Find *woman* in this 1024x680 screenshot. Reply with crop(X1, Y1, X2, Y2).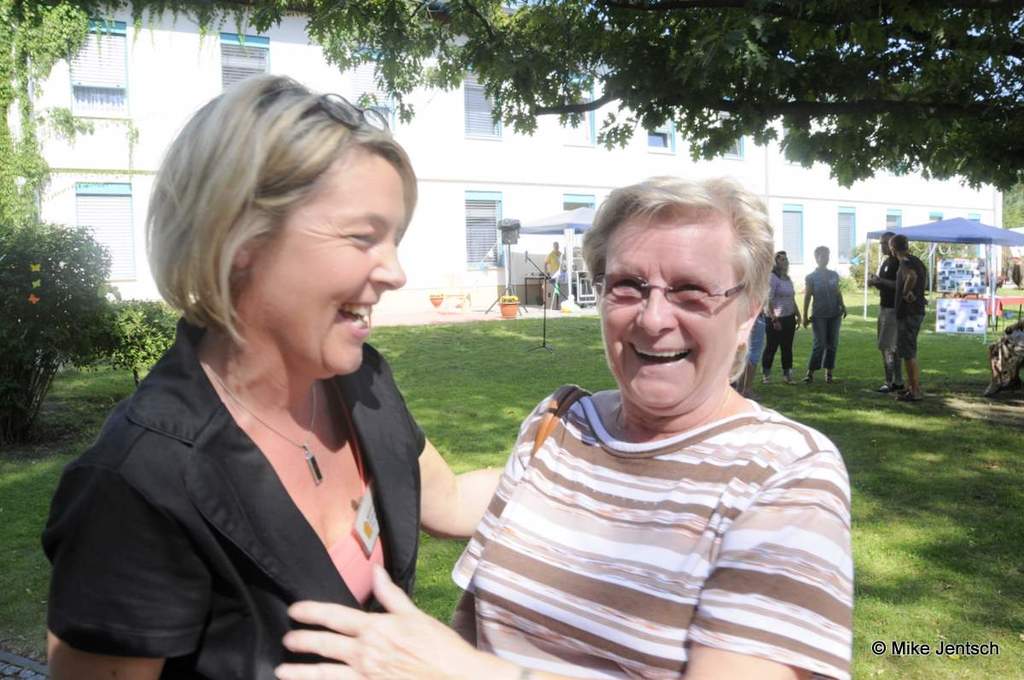
crop(761, 243, 811, 373).
